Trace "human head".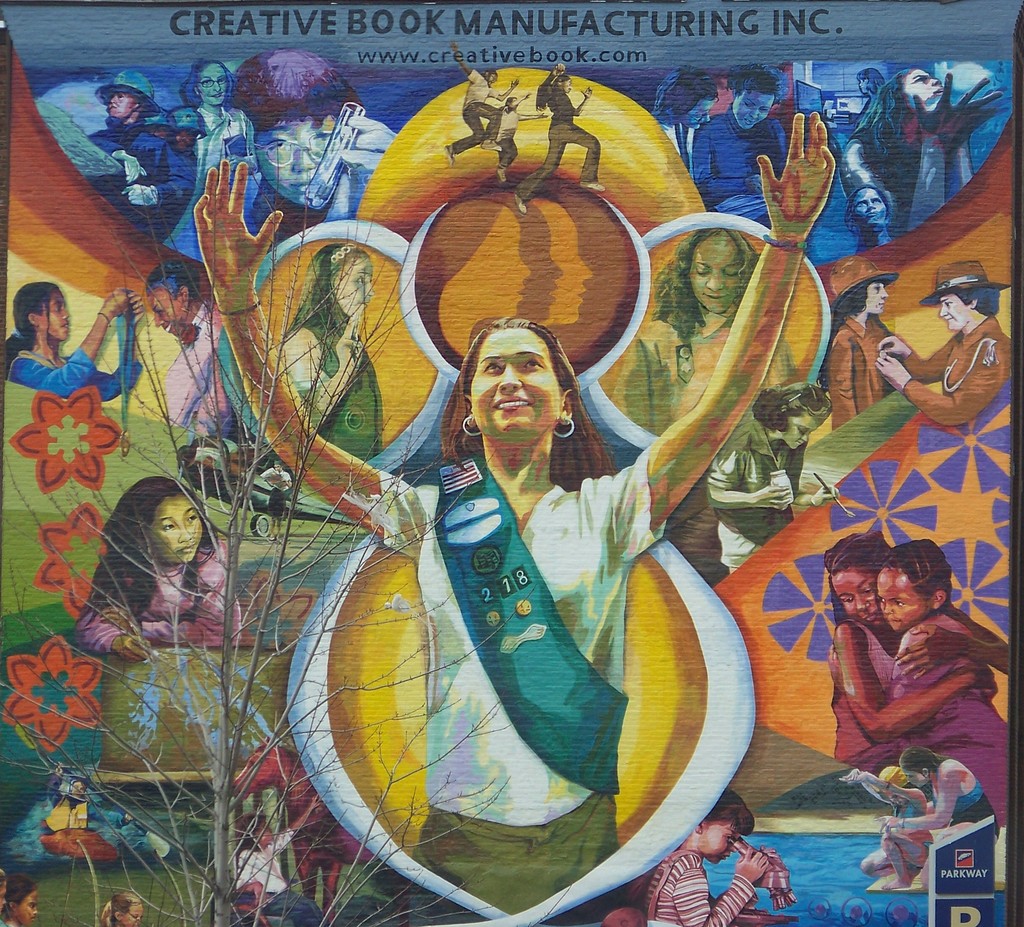
Traced to x1=483 y1=69 x2=502 y2=85.
